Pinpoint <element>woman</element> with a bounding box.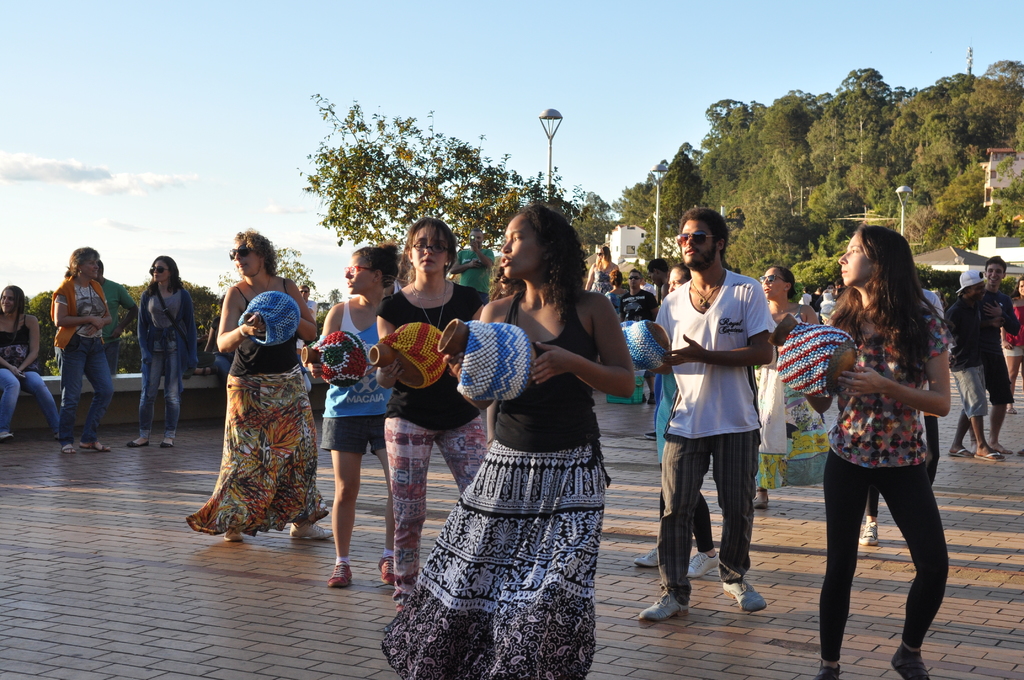
(x1=51, y1=245, x2=118, y2=457).
